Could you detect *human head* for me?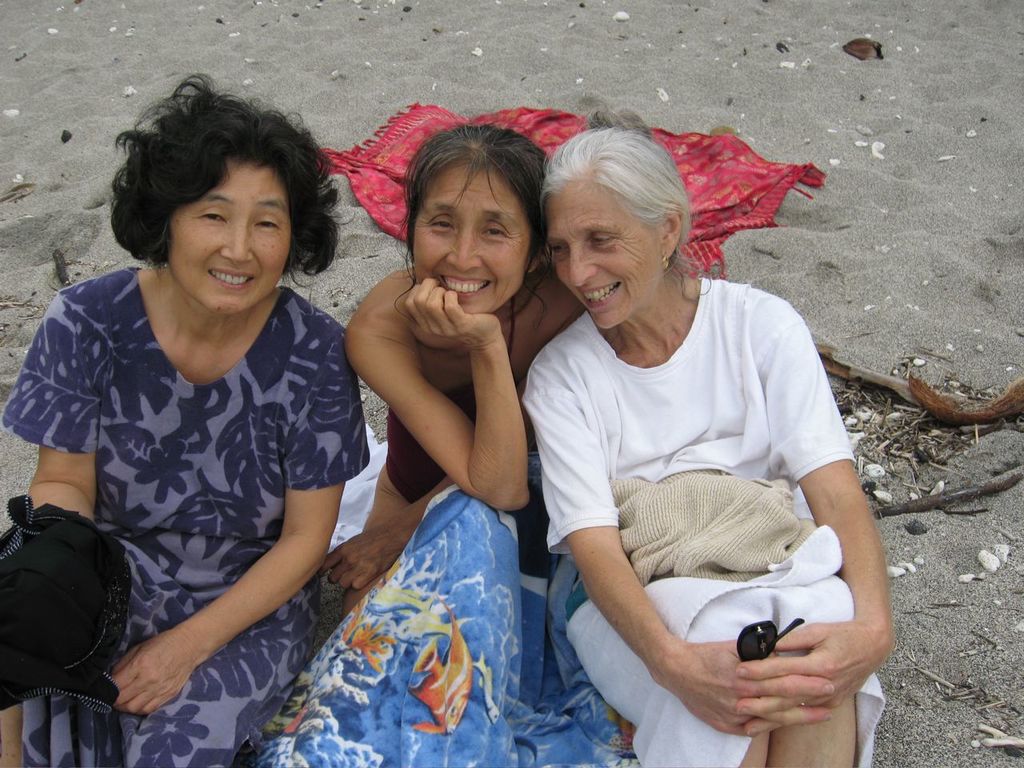
Detection result: <box>542,127,690,326</box>.
